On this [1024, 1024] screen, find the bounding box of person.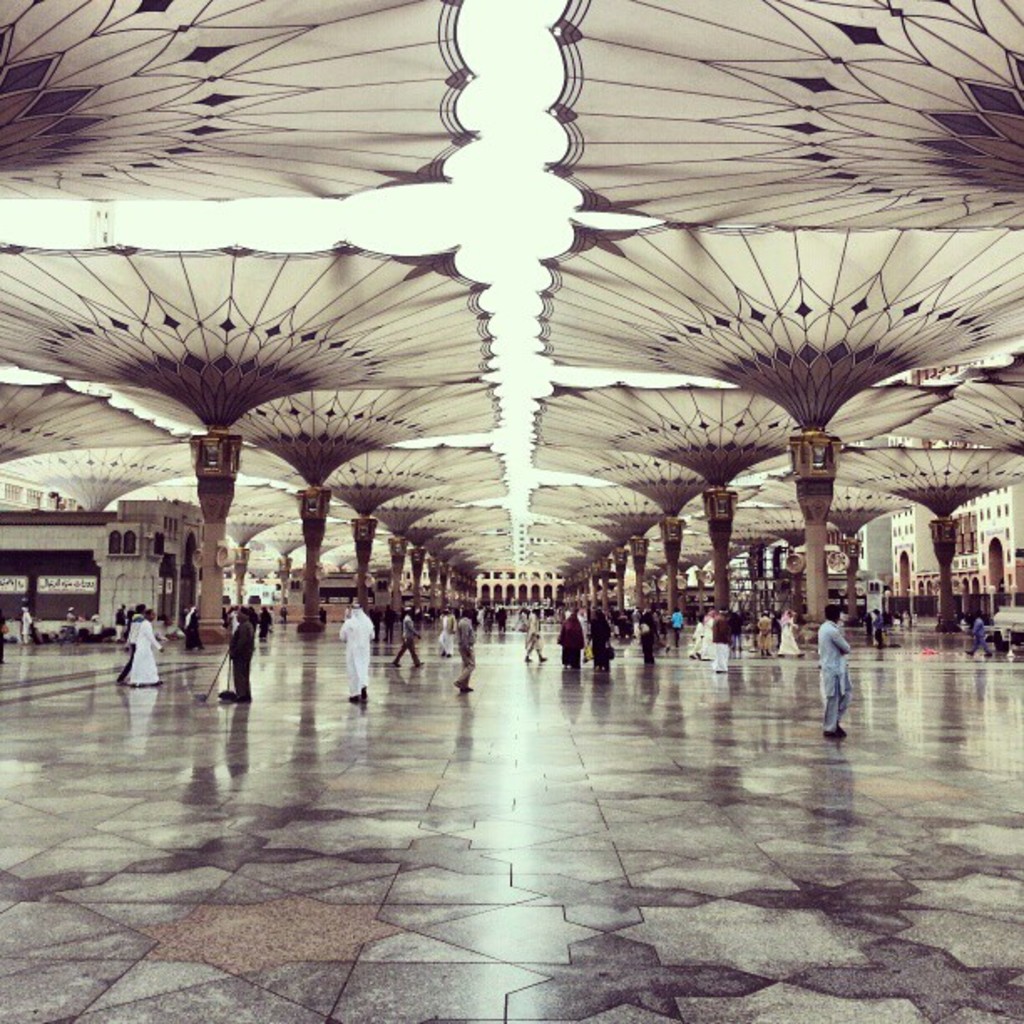
Bounding box: box=[343, 602, 370, 704].
